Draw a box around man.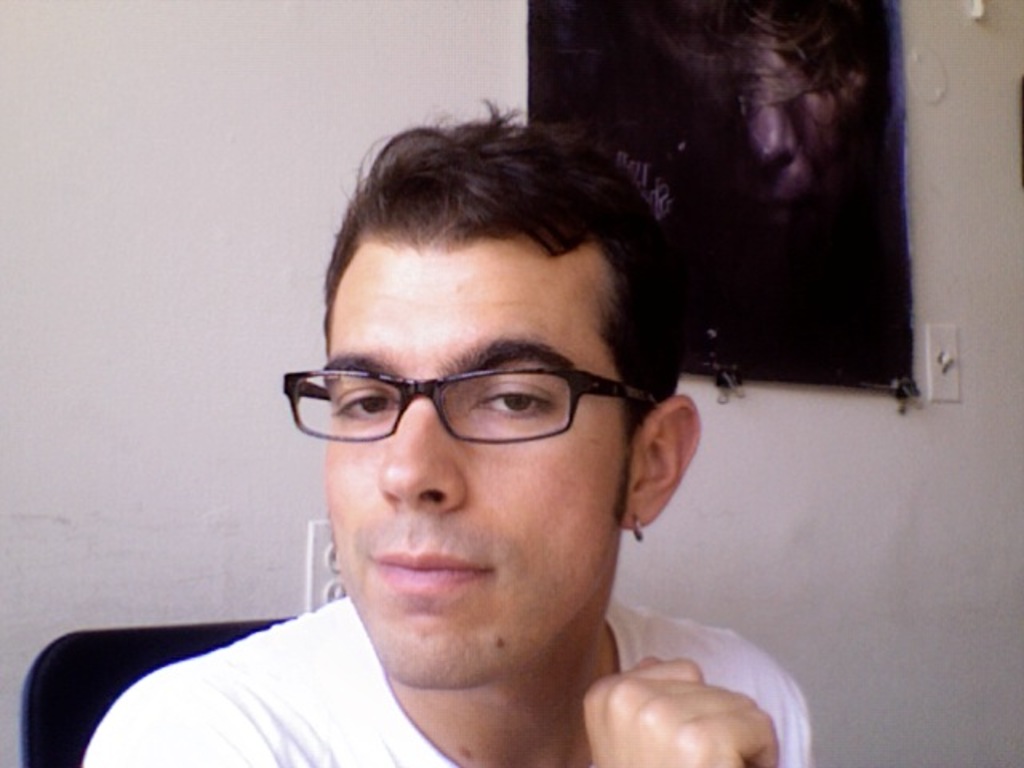
x1=51, y1=115, x2=914, y2=767.
